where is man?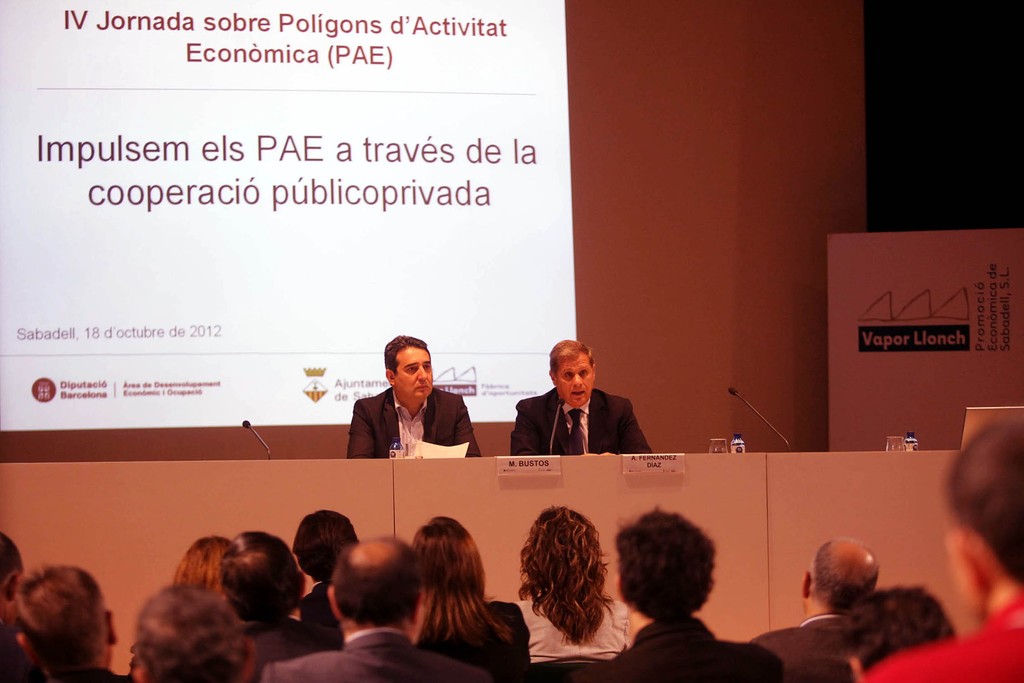
box(341, 335, 486, 462).
